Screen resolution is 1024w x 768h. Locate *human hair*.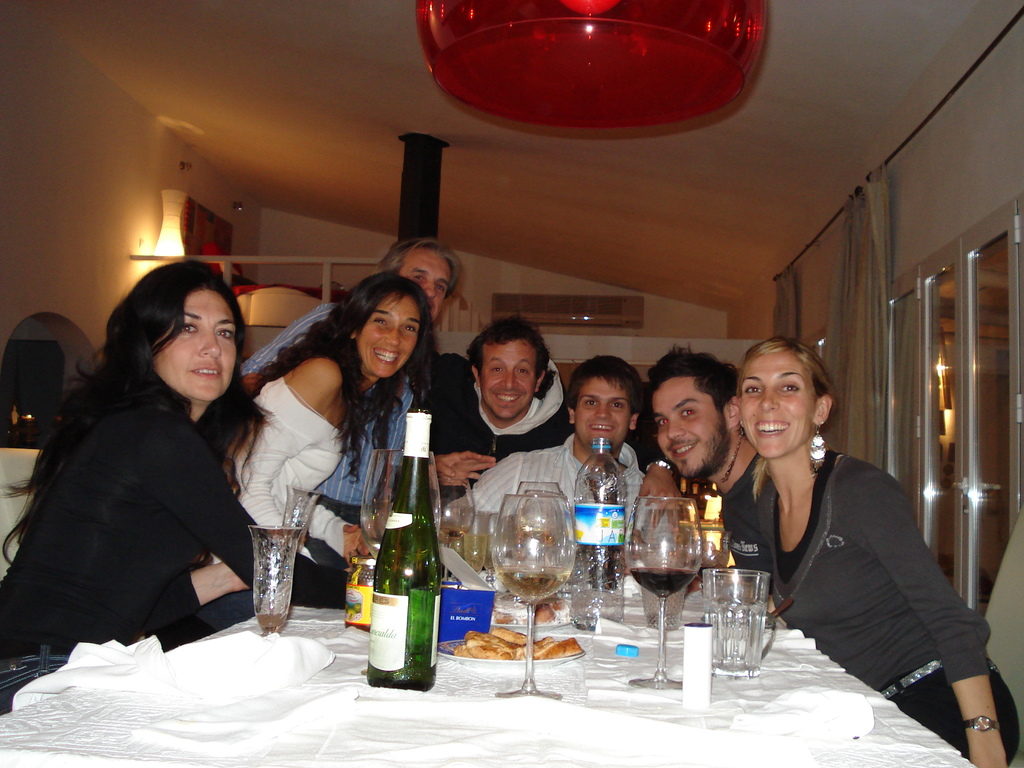
(253,271,435,501).
